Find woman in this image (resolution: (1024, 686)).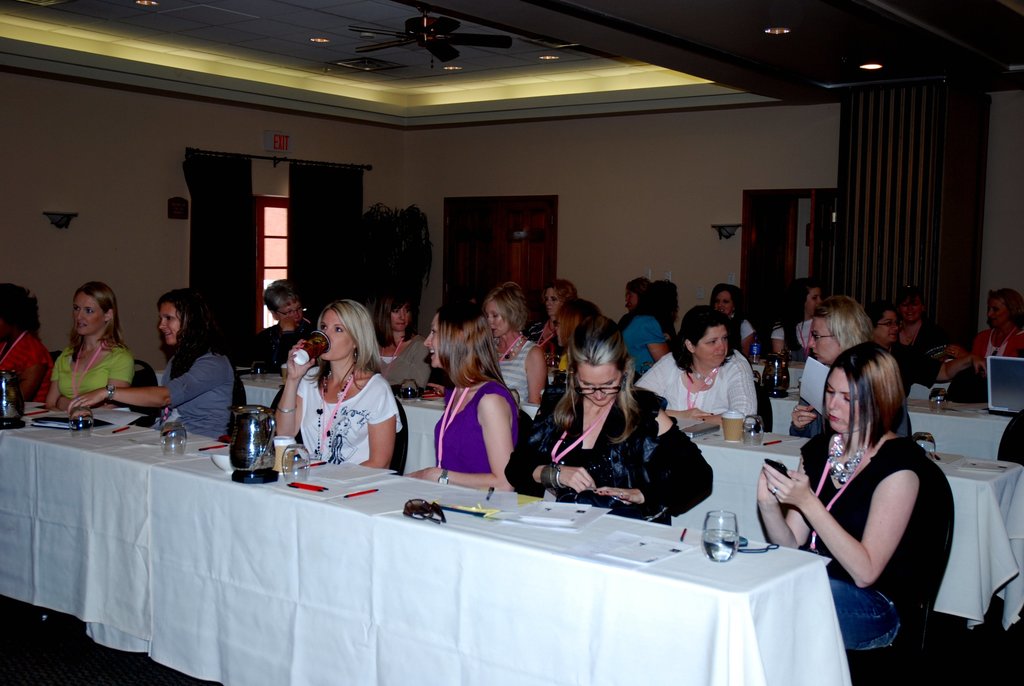
BBox(633, 302, 757, 427).
